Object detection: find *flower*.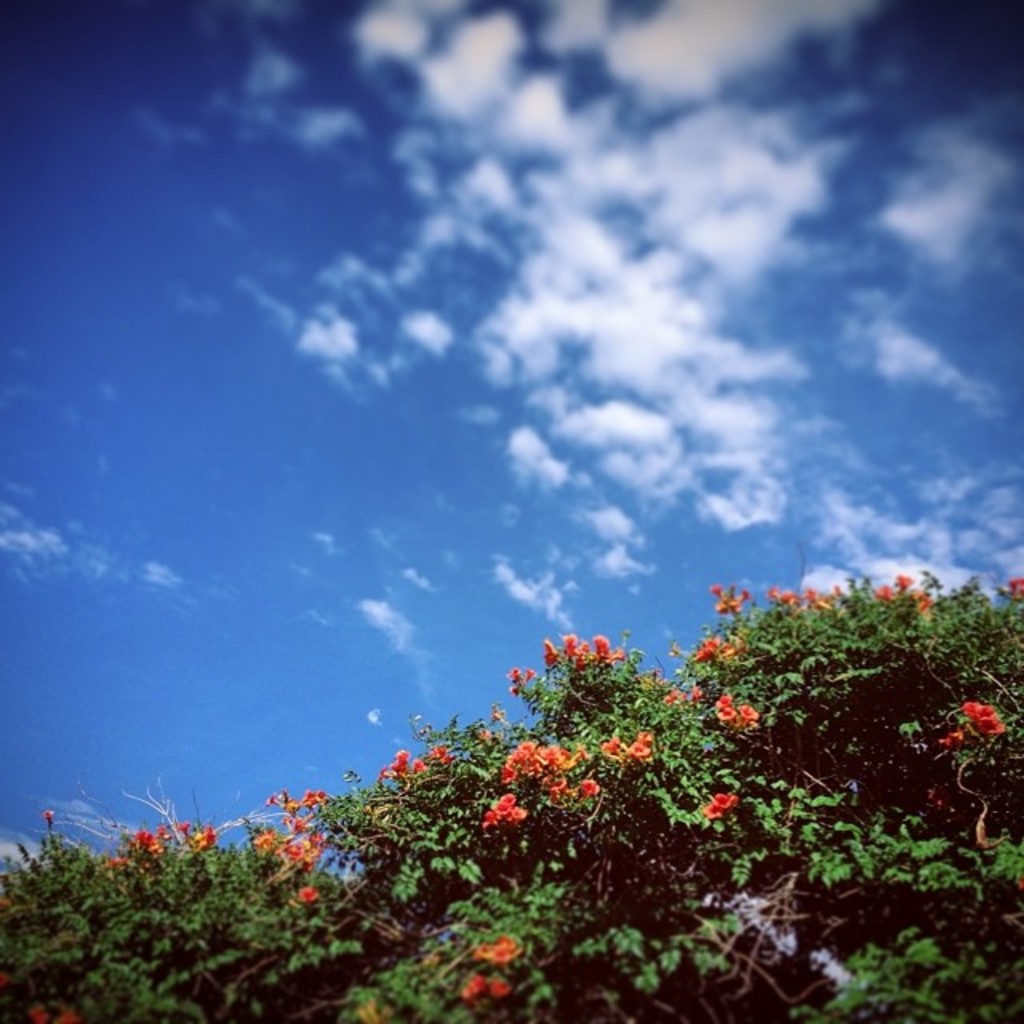
[411, 754, 427, 771].
